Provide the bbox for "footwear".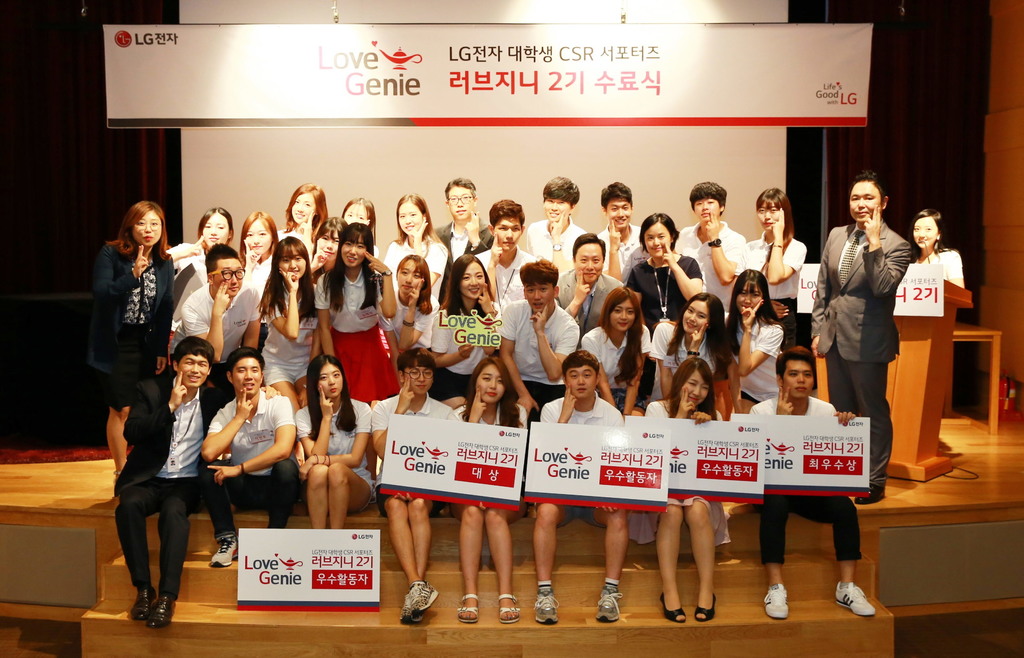
[660, 588, 686, 625].
